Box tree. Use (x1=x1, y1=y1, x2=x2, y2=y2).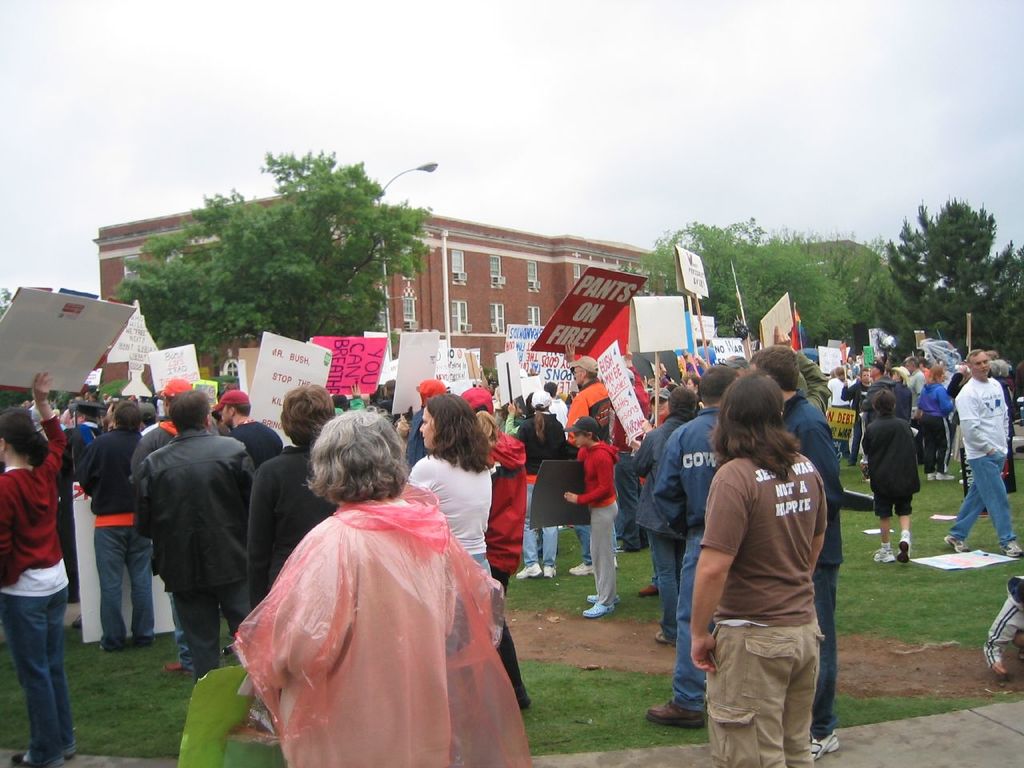
(x1=0, y1=291, x2=13, y2=319).
